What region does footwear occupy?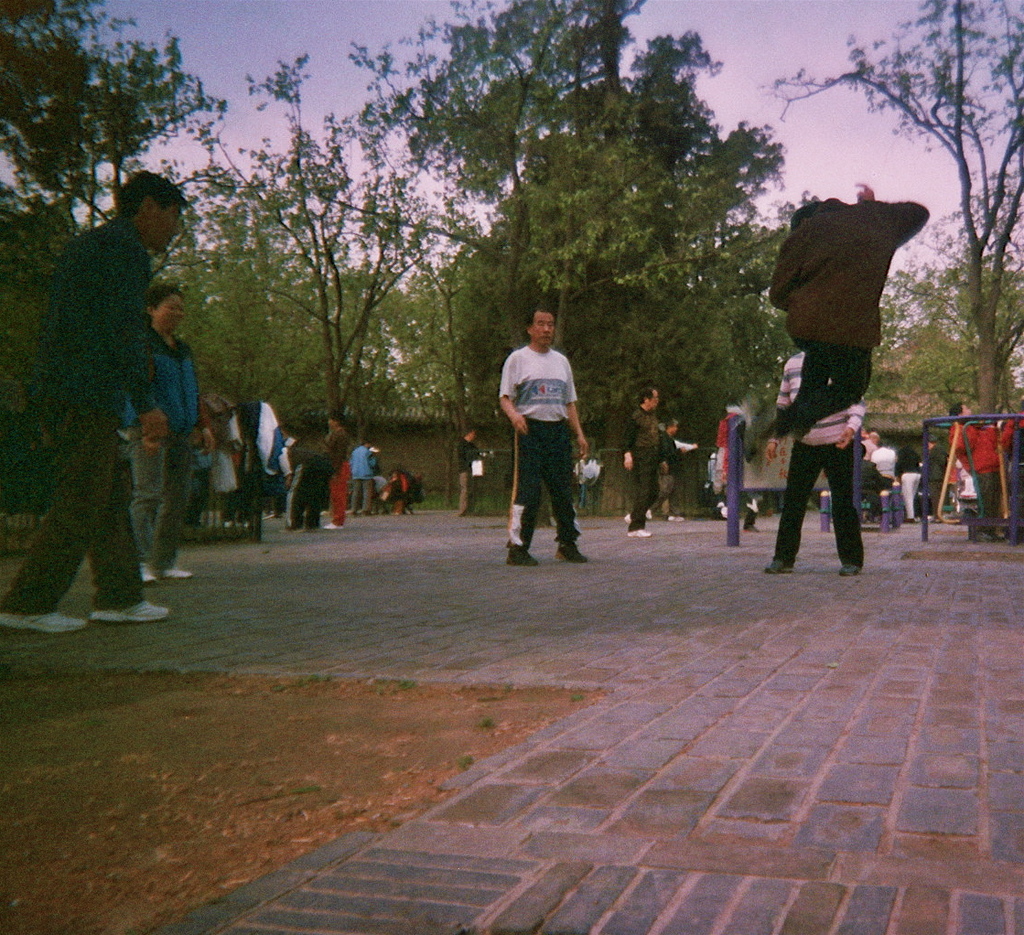
box(836, 568, 861, 575).
